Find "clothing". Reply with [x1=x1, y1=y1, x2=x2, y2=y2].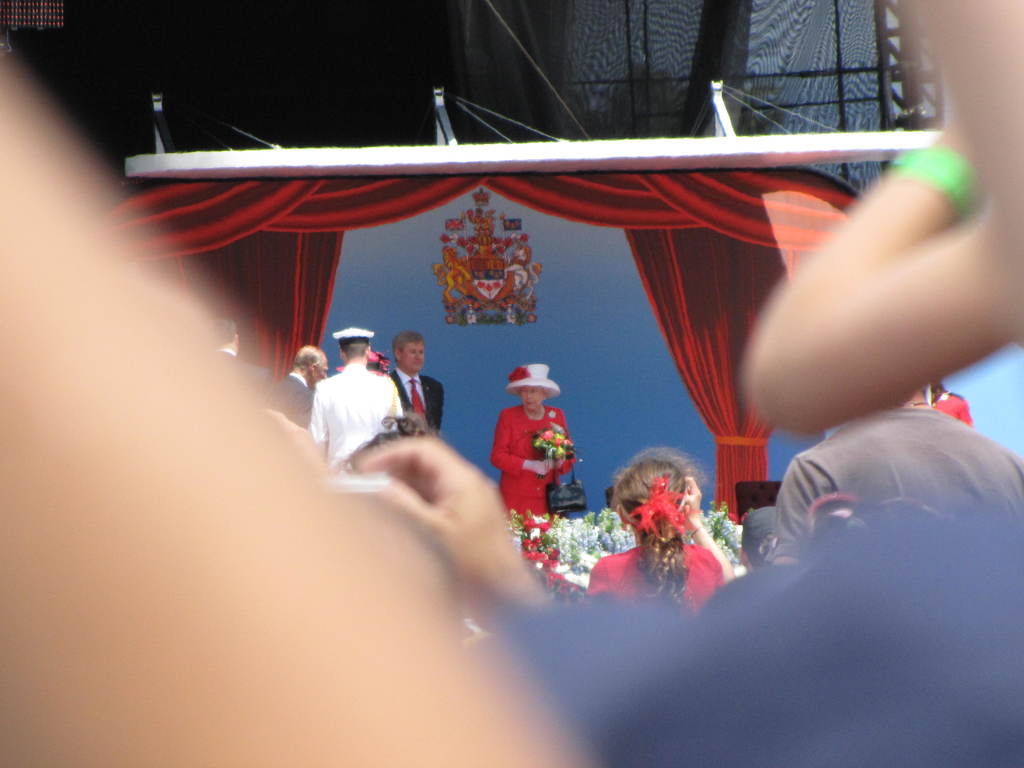
[x1=269, y1=369, x2=315, y2=430].
